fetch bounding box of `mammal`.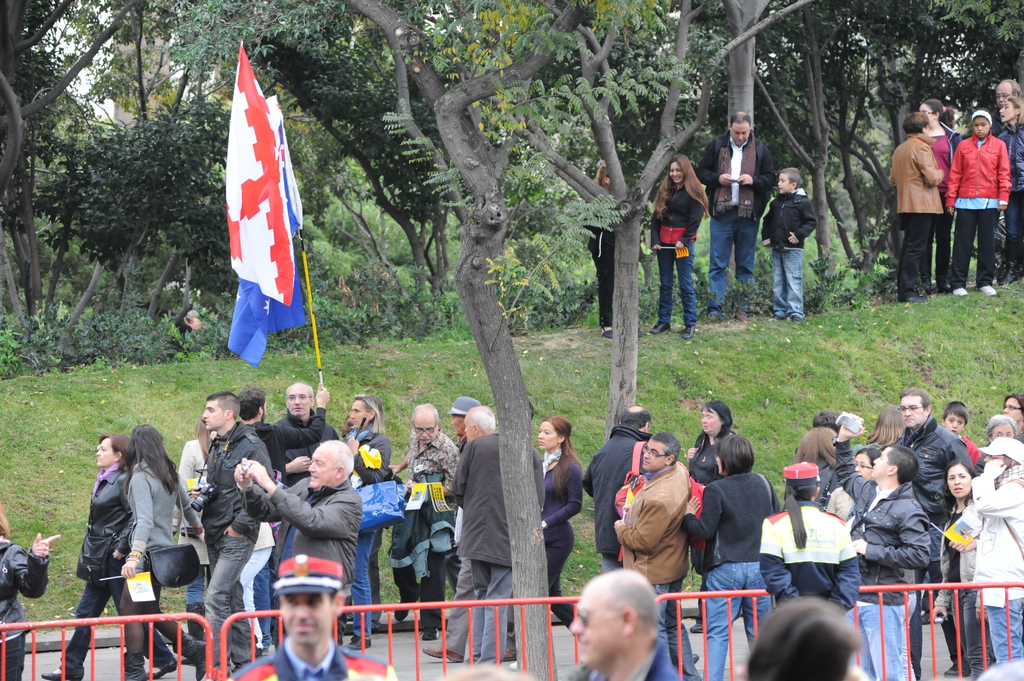
Bbox: 170:307:204:344.
